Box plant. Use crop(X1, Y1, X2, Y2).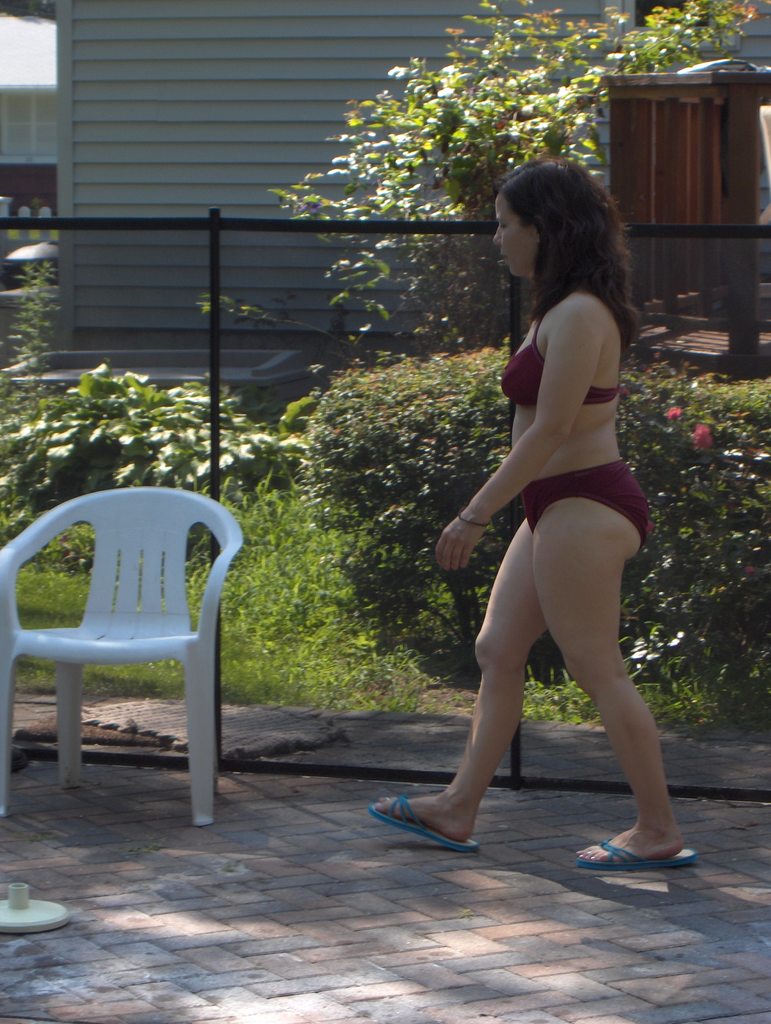
crop(185, 525, 222, 616).
